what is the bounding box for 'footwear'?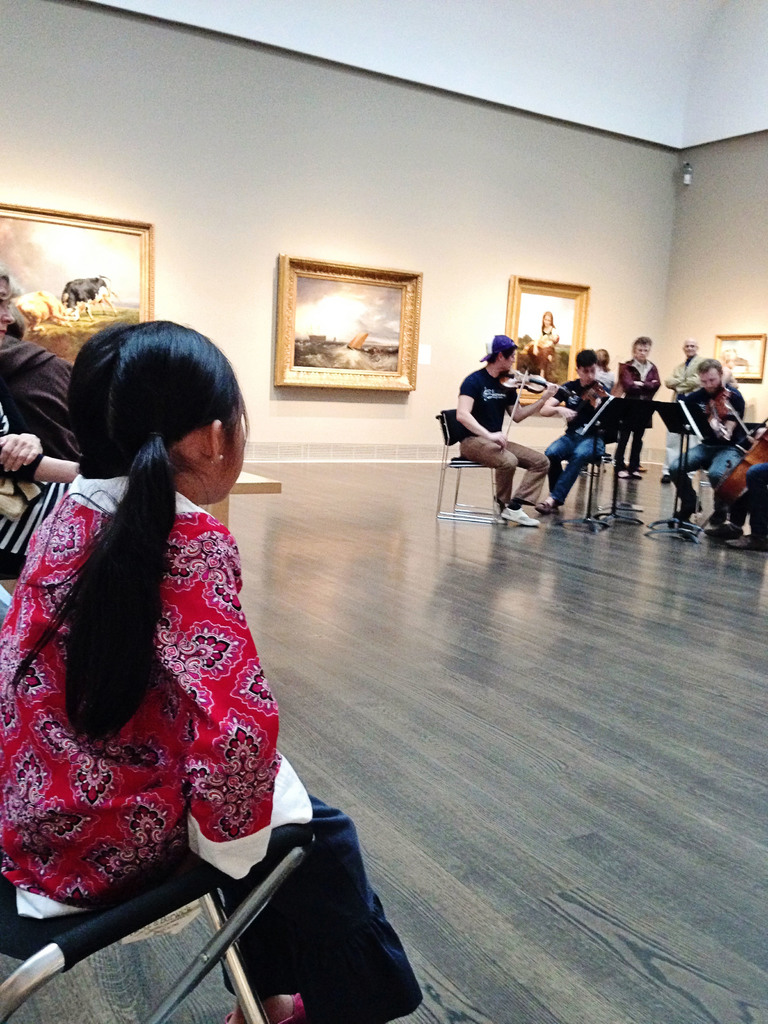
(x1=632, y1=470, x2=641, y2=477).
